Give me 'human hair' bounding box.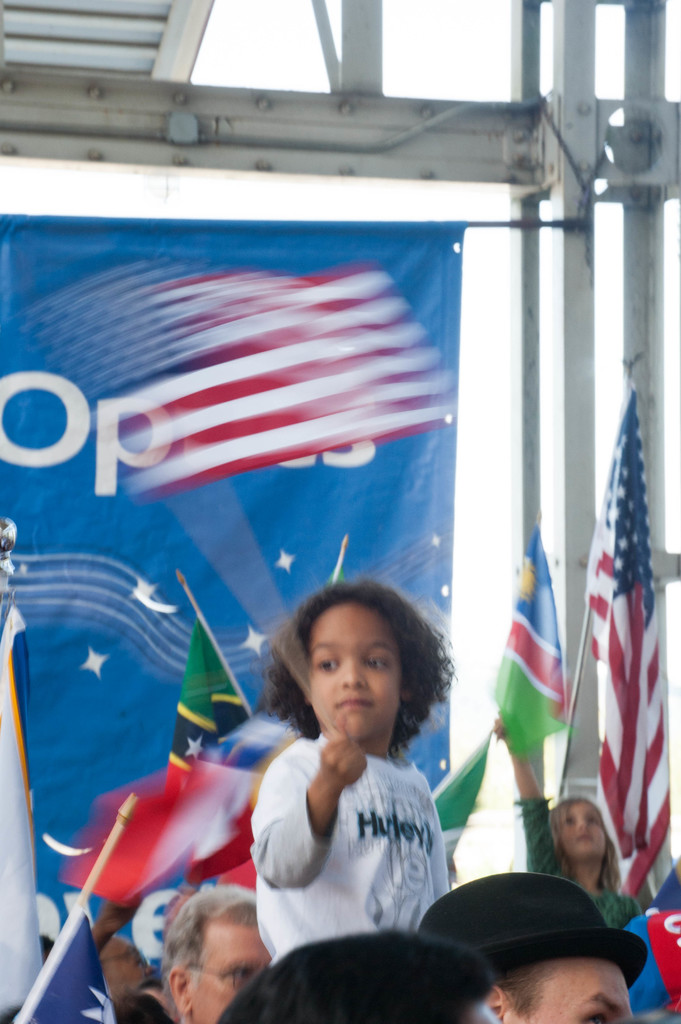
bbox(547, 792, 623, 895).
